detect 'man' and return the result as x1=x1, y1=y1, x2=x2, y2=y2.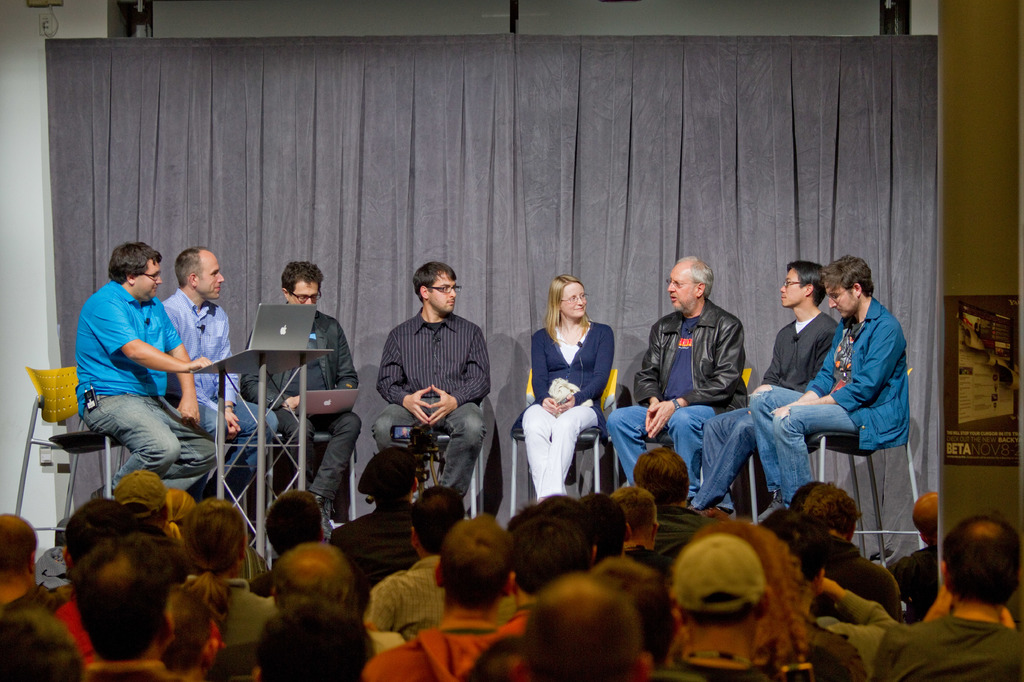
x1=694, y1=256, x2=844, y2=514.
